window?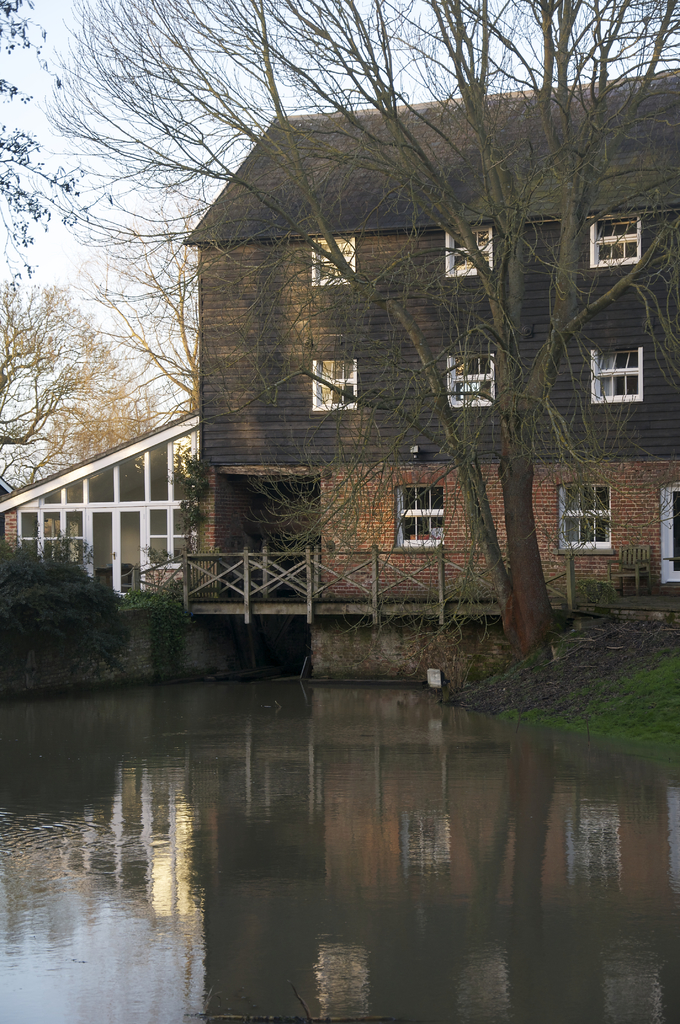
147 511 194 566
